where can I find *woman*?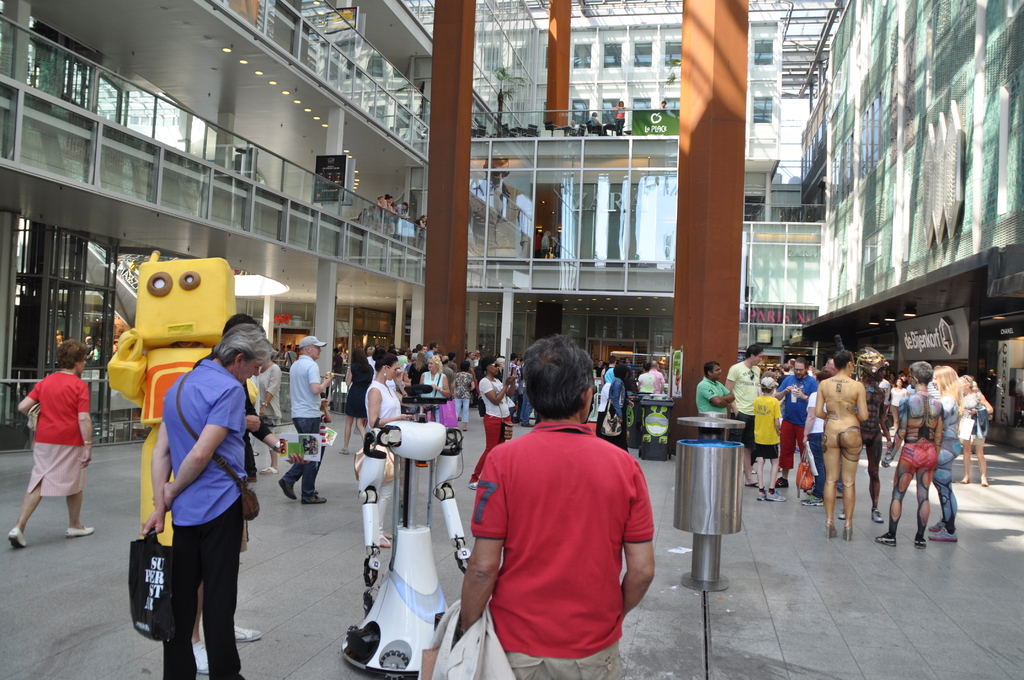
You can find it at pyautogui.locateOnScreen(960, 373, 991, 485).
